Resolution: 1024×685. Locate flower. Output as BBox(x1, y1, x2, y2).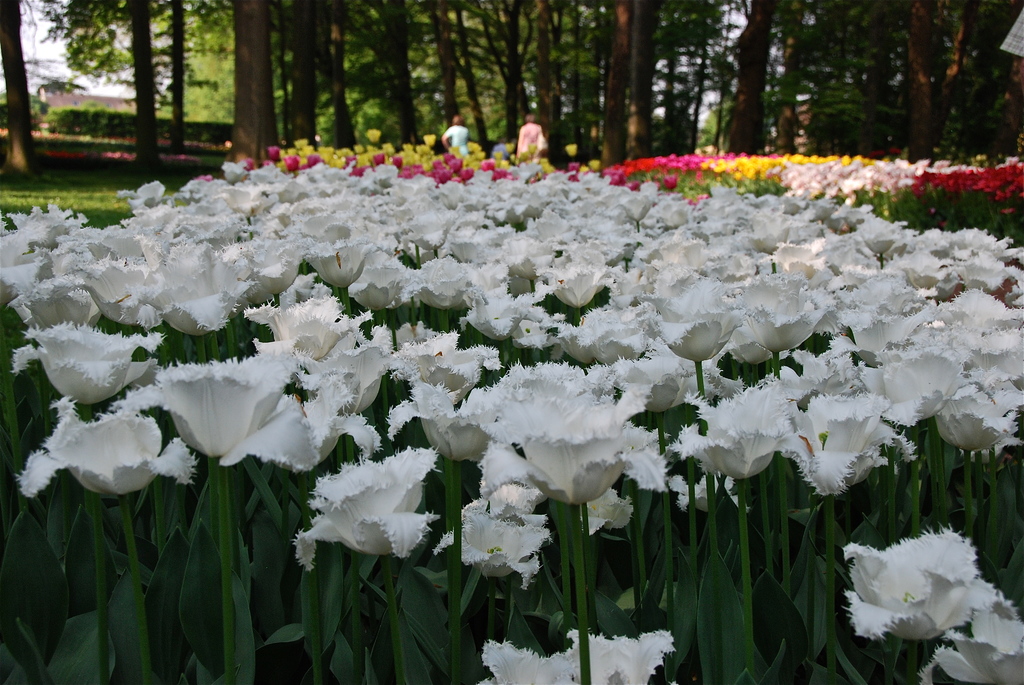
BBox(474, 643, 589, 684).
